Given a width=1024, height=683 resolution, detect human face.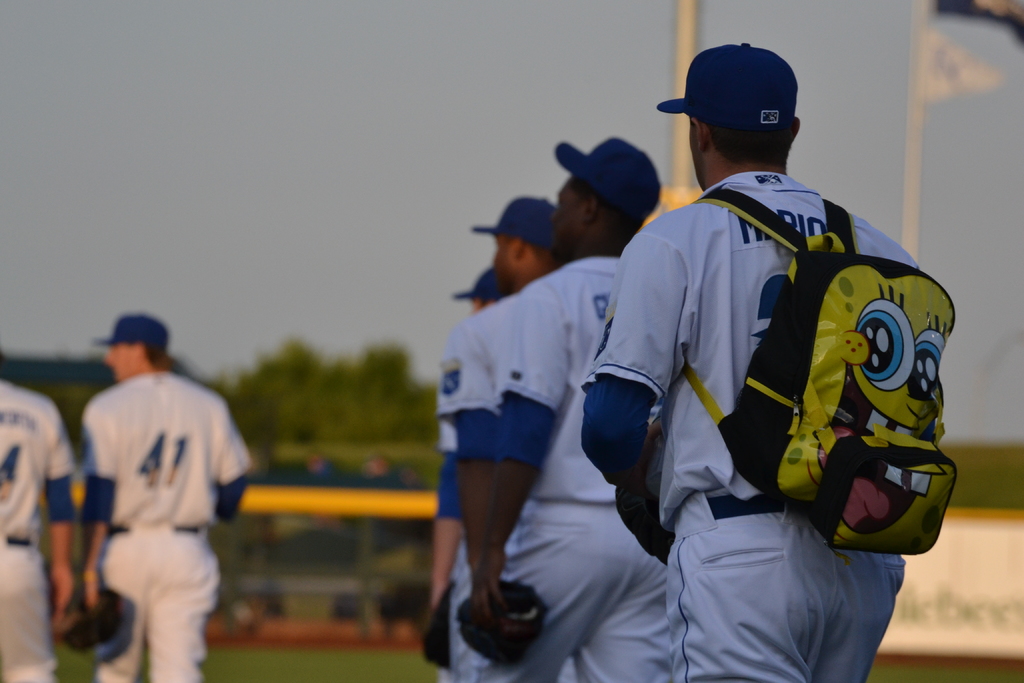
[x1=493, y1=238, x2=525, y2=274].
